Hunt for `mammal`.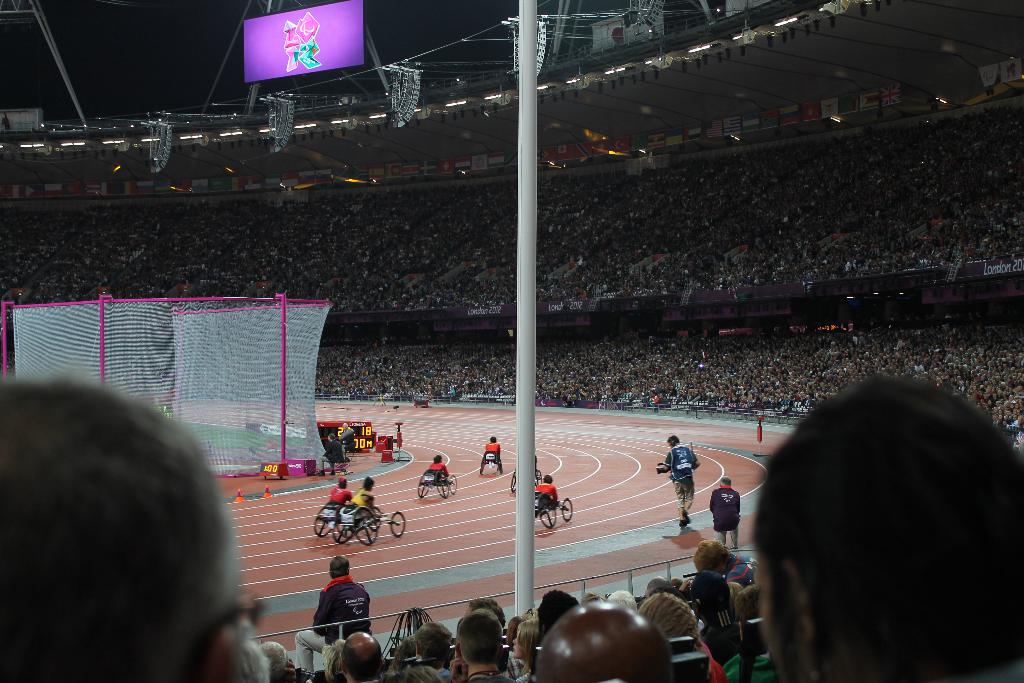
Hunted down at 6/352/265/677.
